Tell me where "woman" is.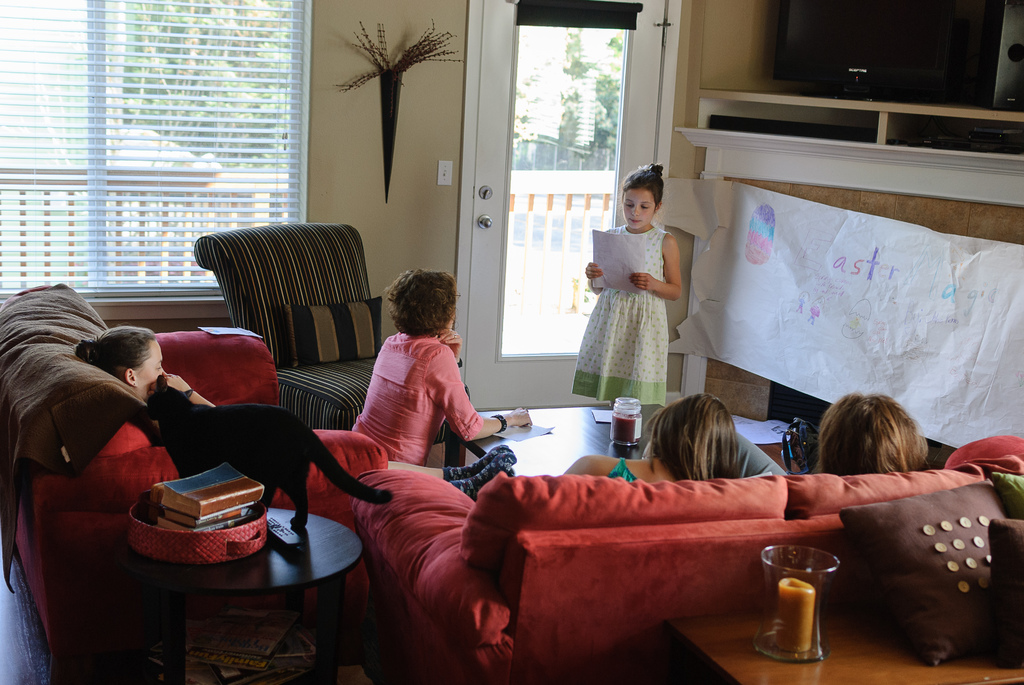
"woman" is at 559/392/743/494.
